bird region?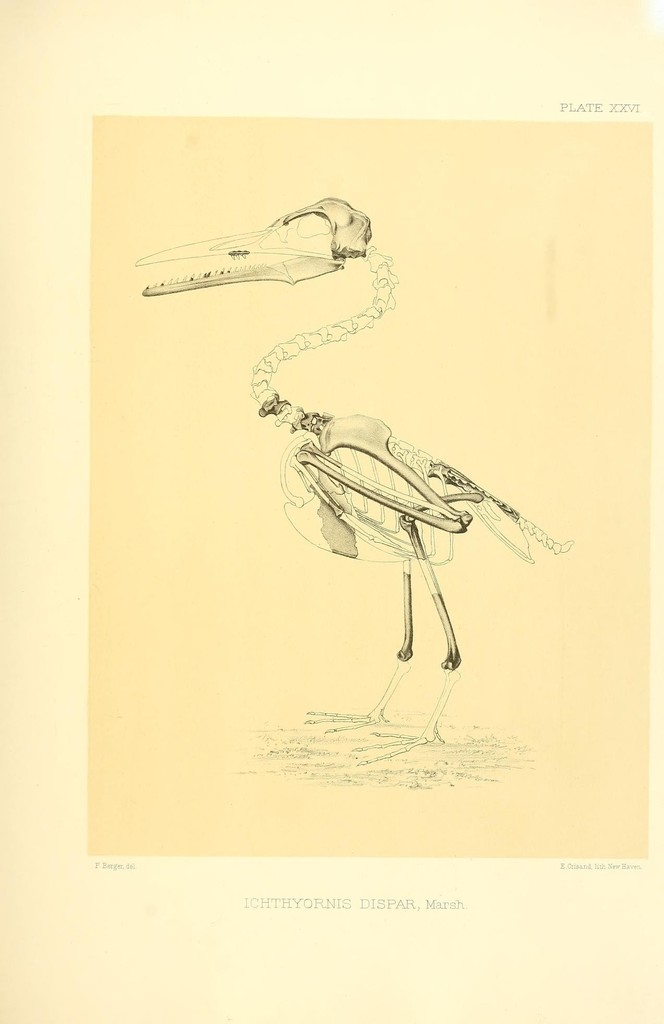
x1=122 y1=192 x2=575 y2=775
